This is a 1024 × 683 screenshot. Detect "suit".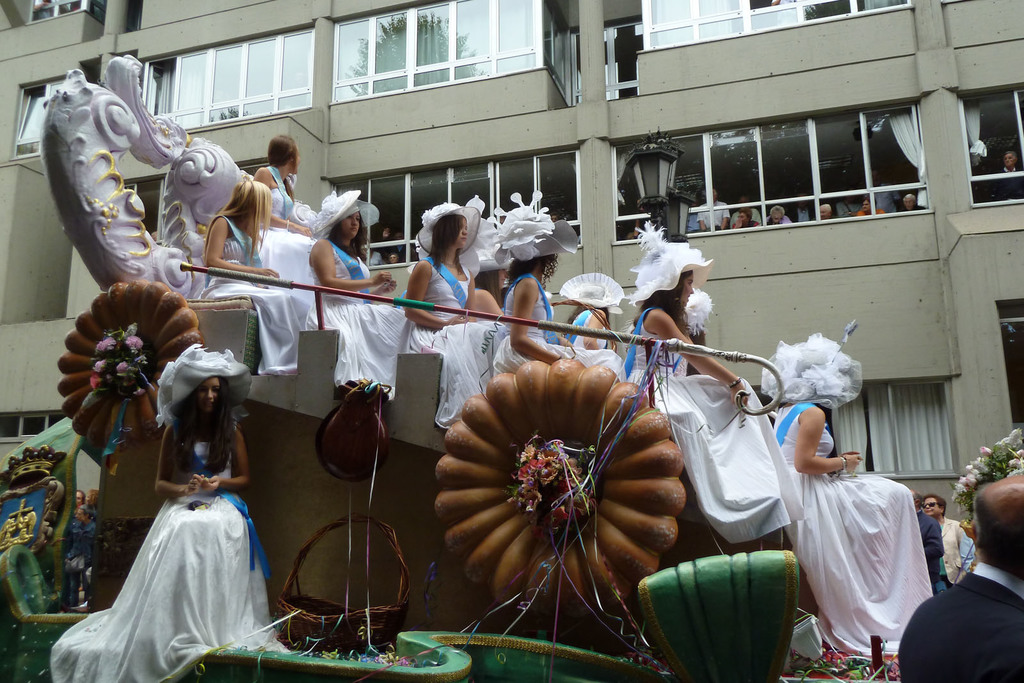
<region>940, 518, 964, 587</region>.
